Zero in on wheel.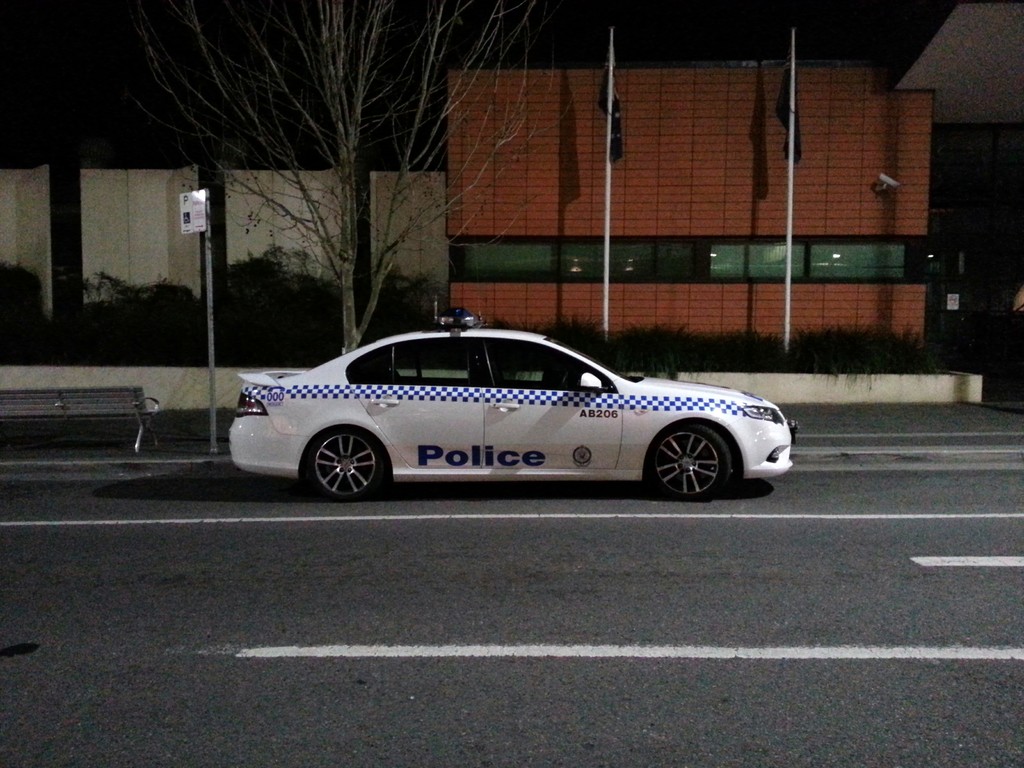
Zeroed in: (641, 424, 739, 496).
